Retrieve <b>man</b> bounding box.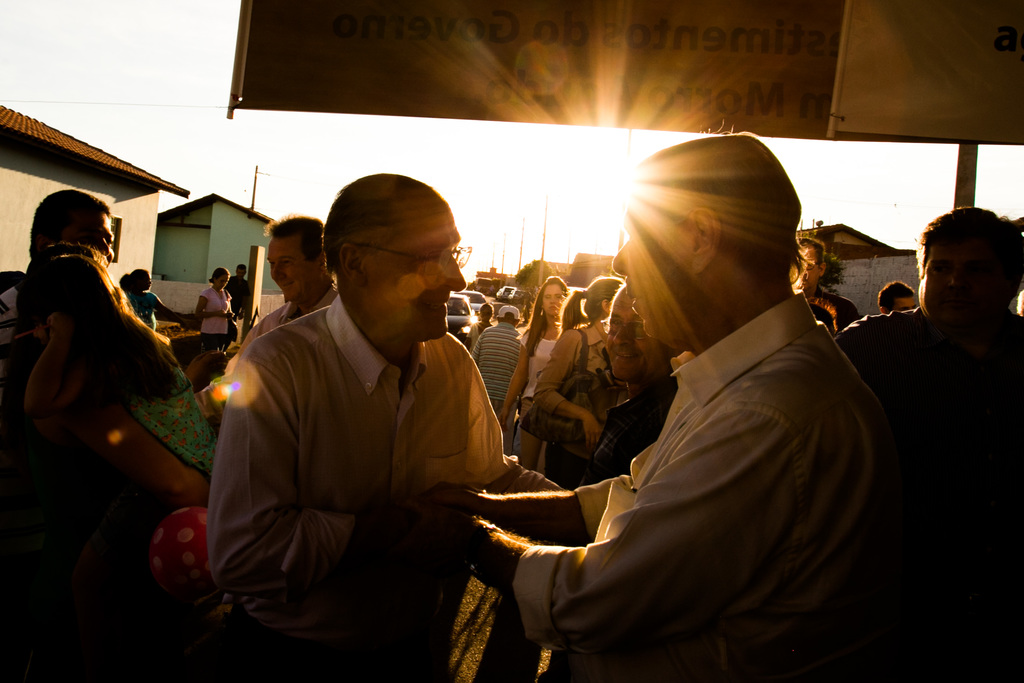
Bounding box: <box>240,217,337,349</box>.
